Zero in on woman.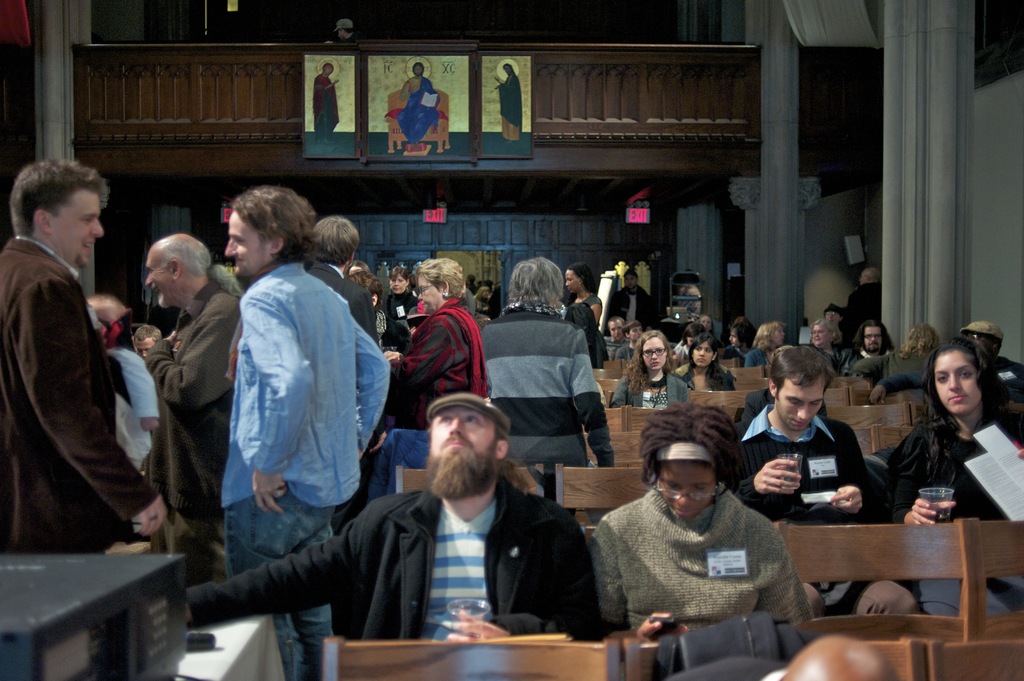
Zeroed in: {"x1": 680, "y1": 339, "x2": 743, "y2": 401}.
